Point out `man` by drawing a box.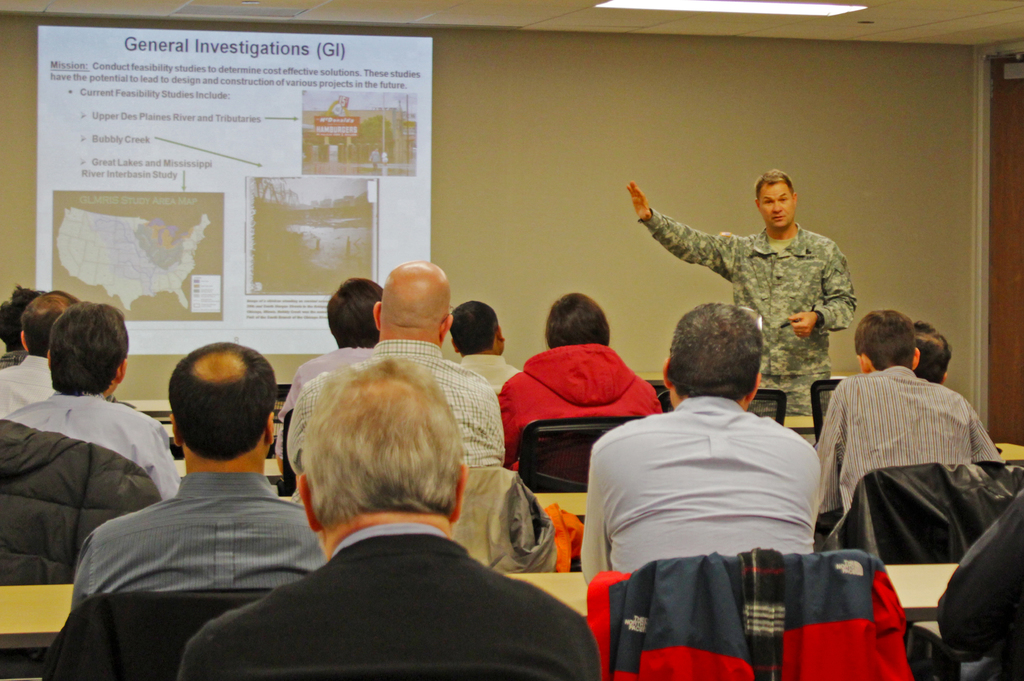
[291,260,509,507].
